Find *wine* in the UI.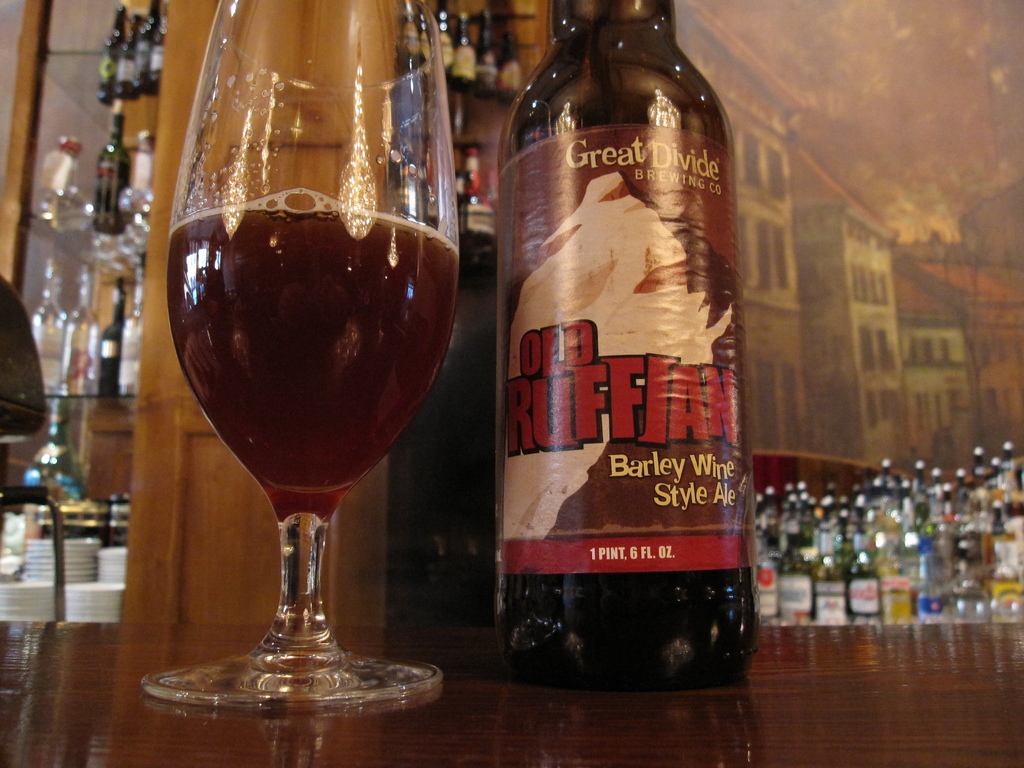
UI element at x1=95 y1=105 x2=136 y2=241.
